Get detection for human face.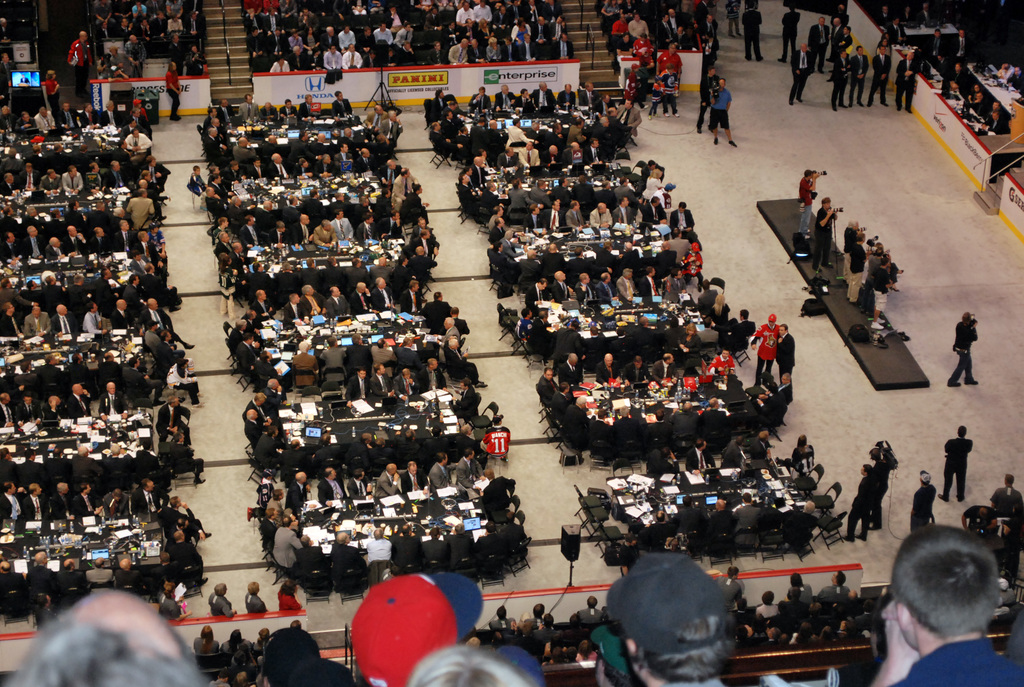
Detection: bbox(435, 125, 444, 132).
